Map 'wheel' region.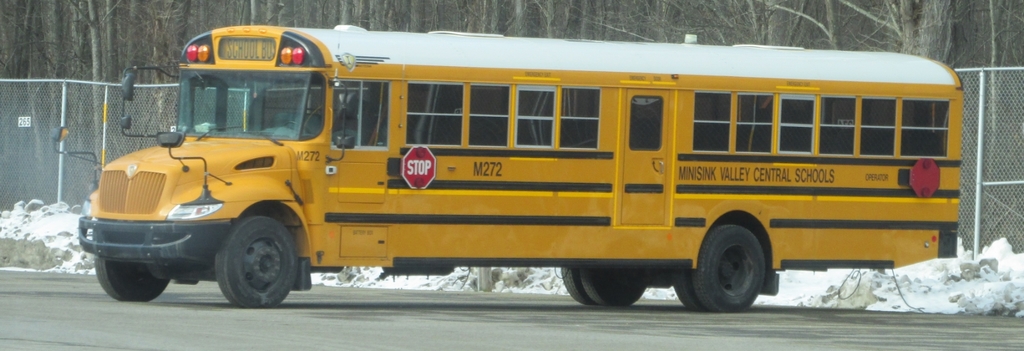
Mapped to bbox(90, 257, 166, 307).
